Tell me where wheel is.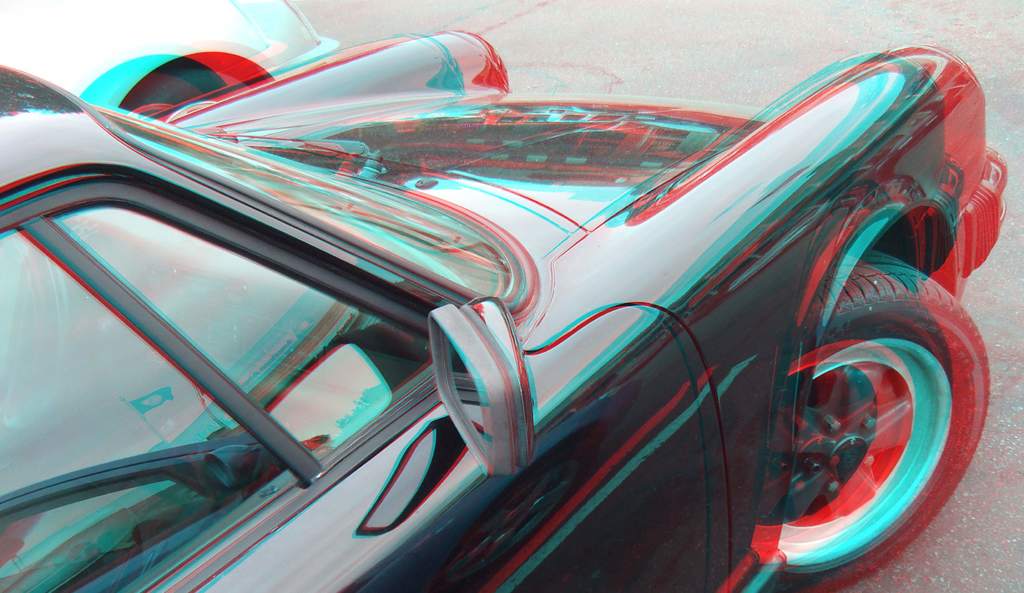
wheel is at select_region(754, 280, 961, 573).
